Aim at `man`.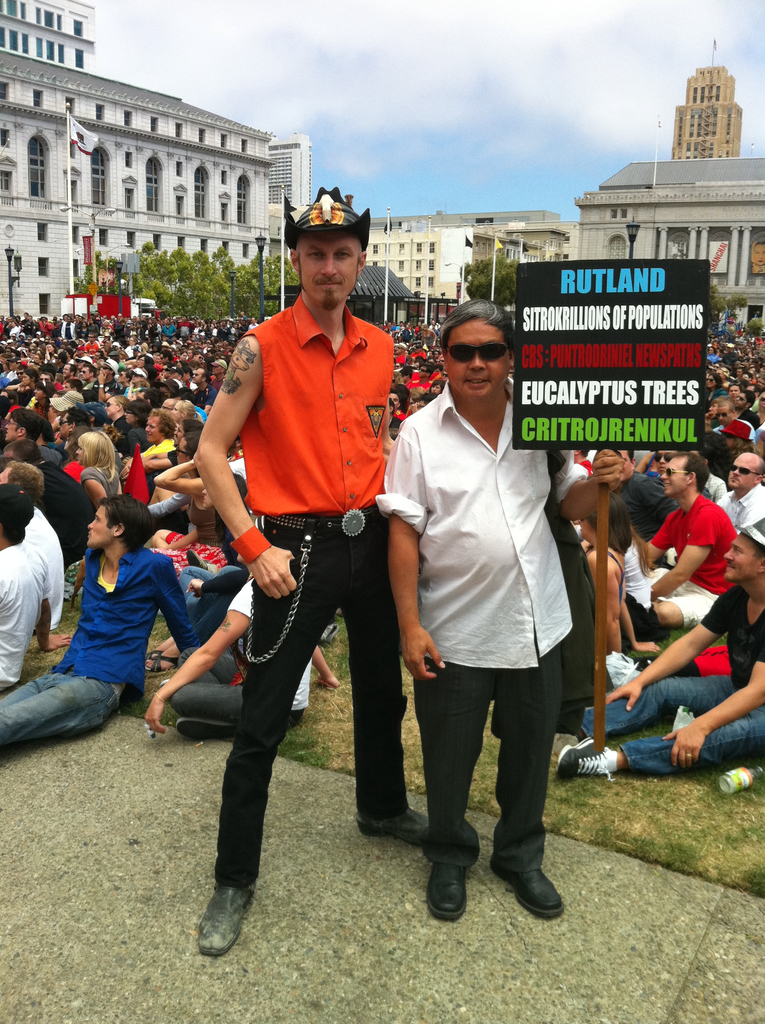
Aimed at <region>0, 479, 68, 687</region>.
